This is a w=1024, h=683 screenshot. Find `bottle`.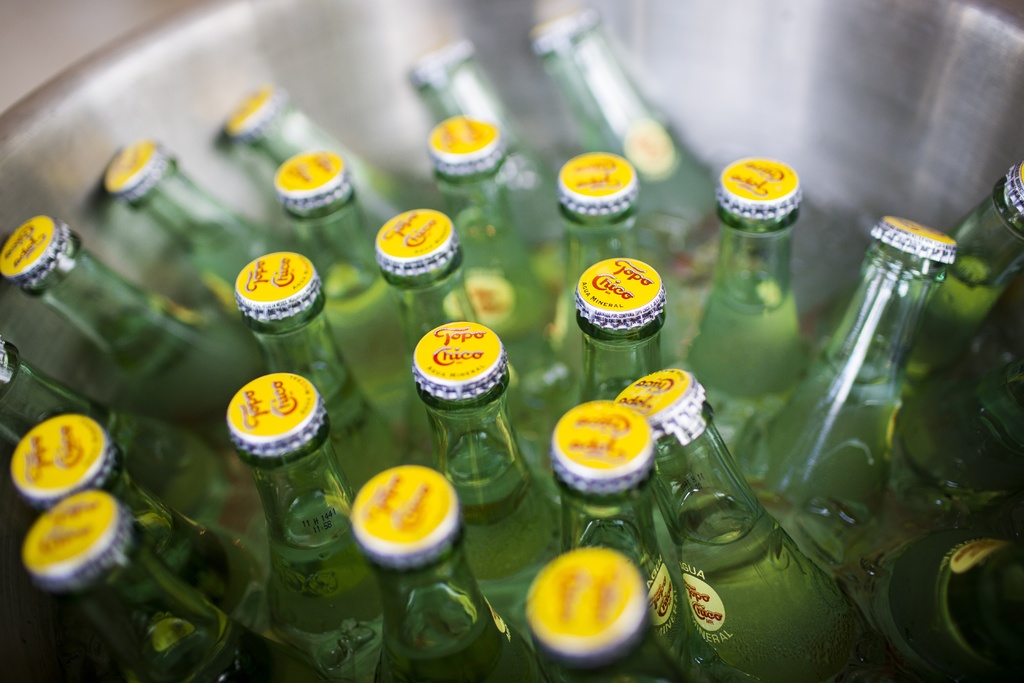
Bounding box: [x1=205, y1=81, x2=405, y2=252].
